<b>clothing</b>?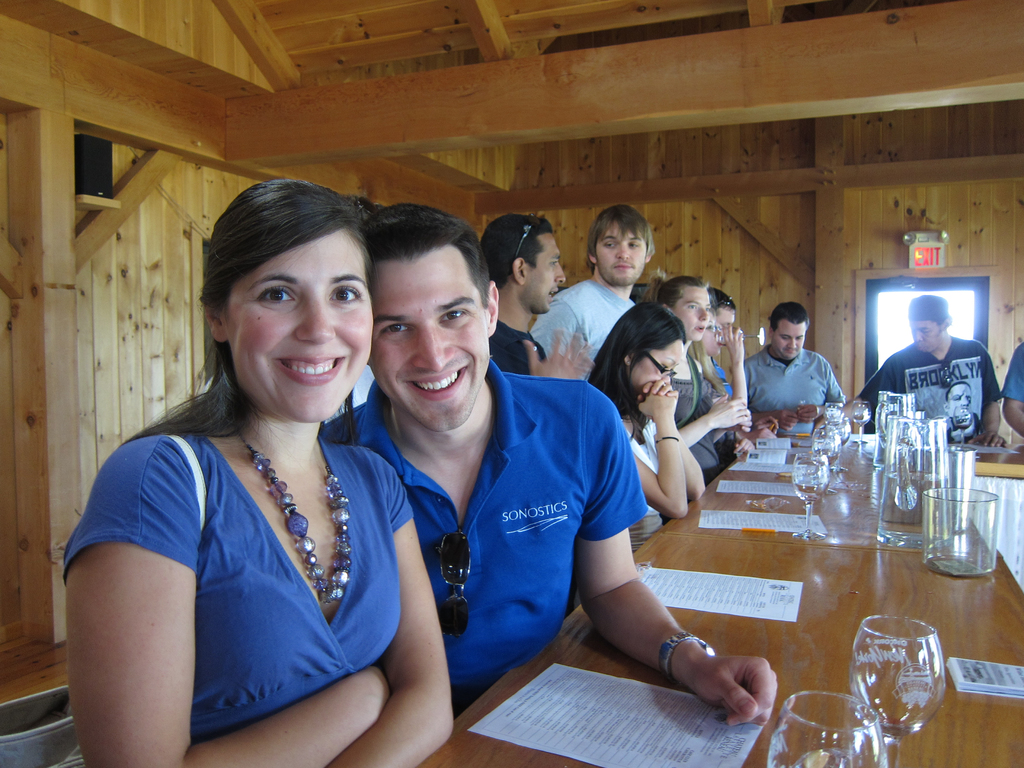
[left=527, top=281, right=635, bottom=384]
